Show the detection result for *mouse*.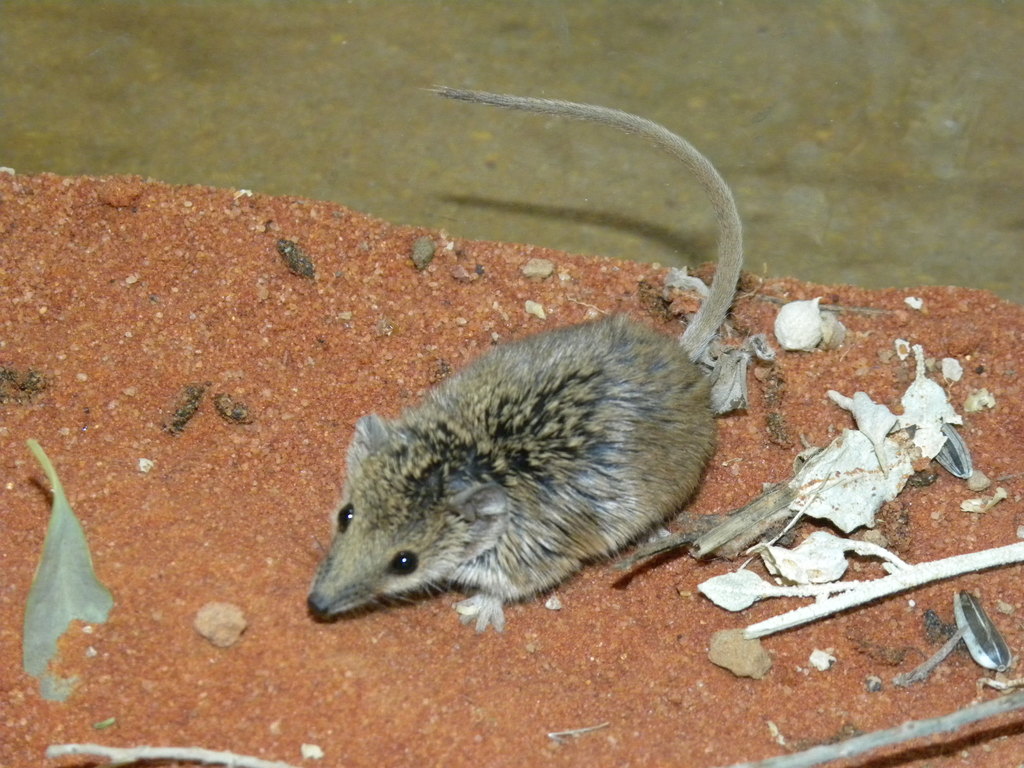
(301, 84, 746, 632).
